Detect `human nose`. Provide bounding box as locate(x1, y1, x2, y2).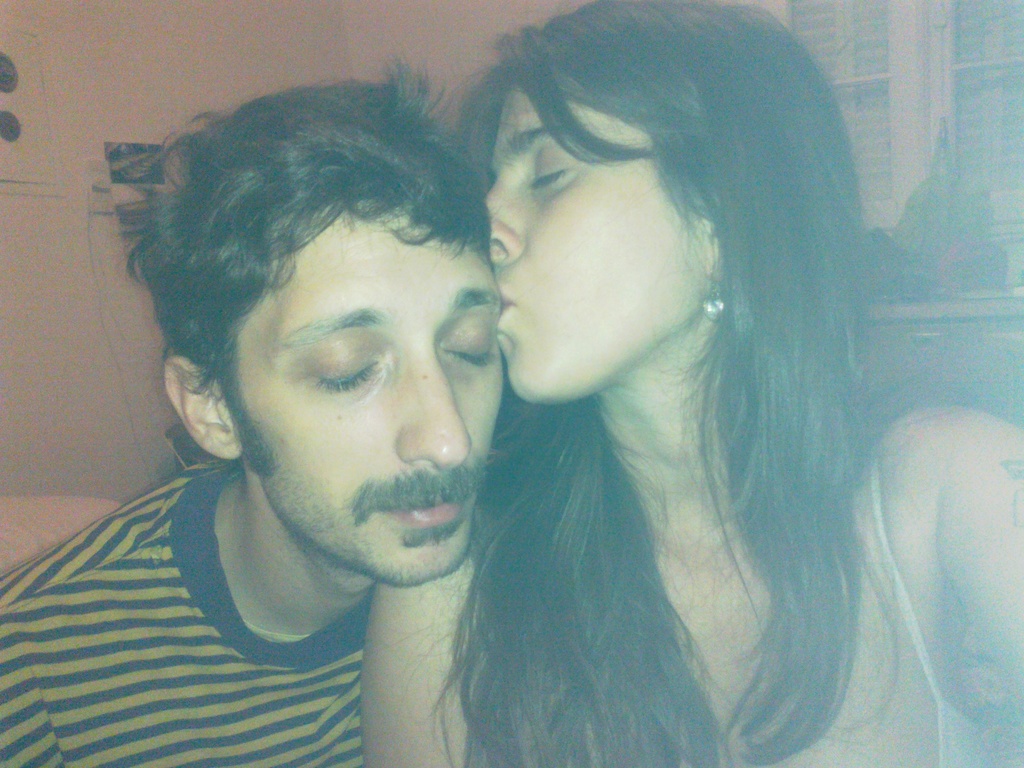
locate(397, 337, 474, 470).
